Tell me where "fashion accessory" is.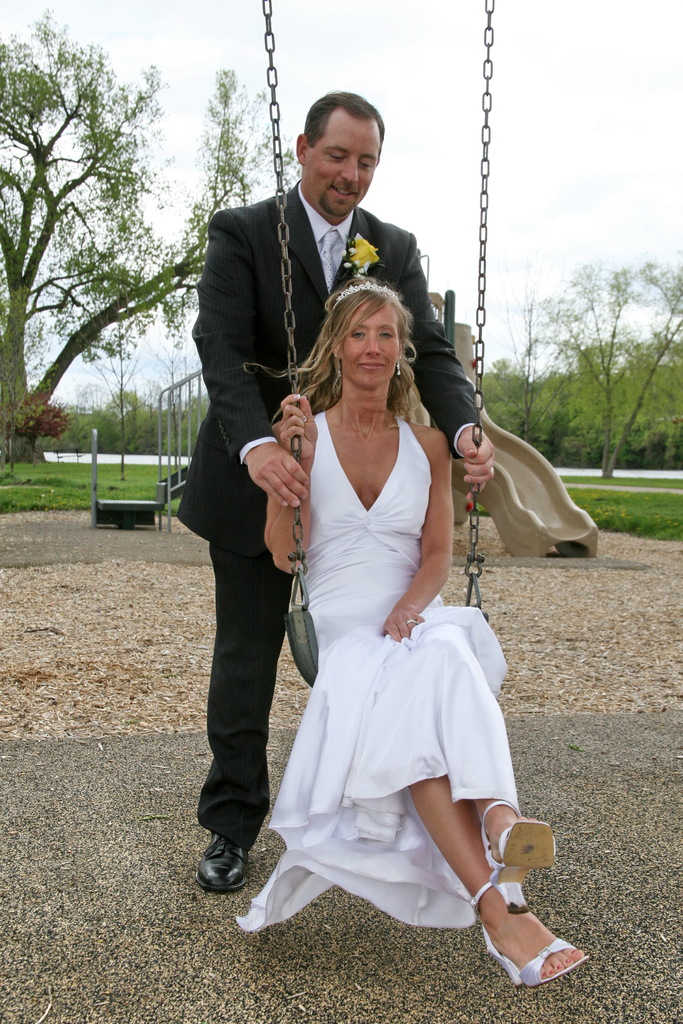
"fashion accessory" is at BBox(314, 228, 351, 295).
